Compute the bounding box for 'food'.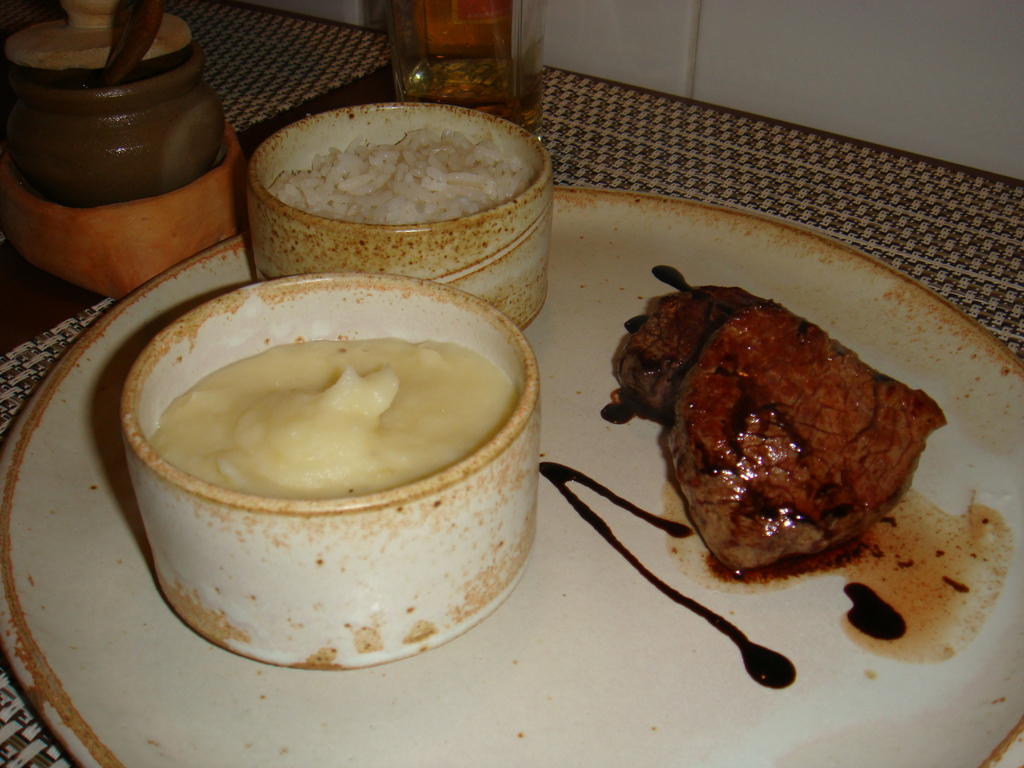
left=148, top=333, right=515, bottom=492.
